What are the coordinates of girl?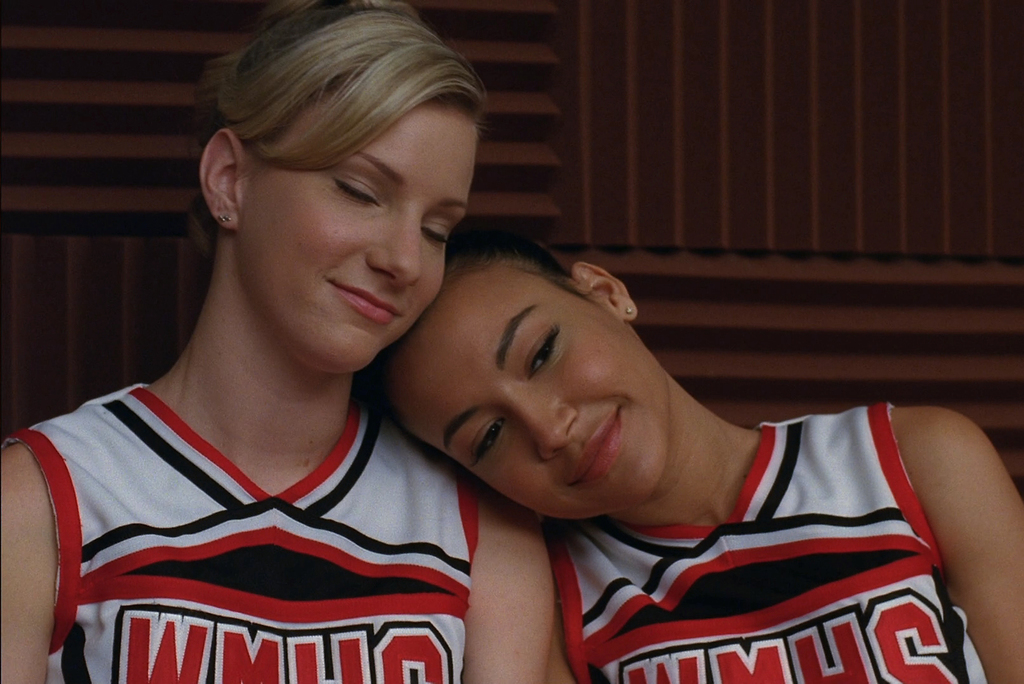
box=[0, 0, 561, 683].
